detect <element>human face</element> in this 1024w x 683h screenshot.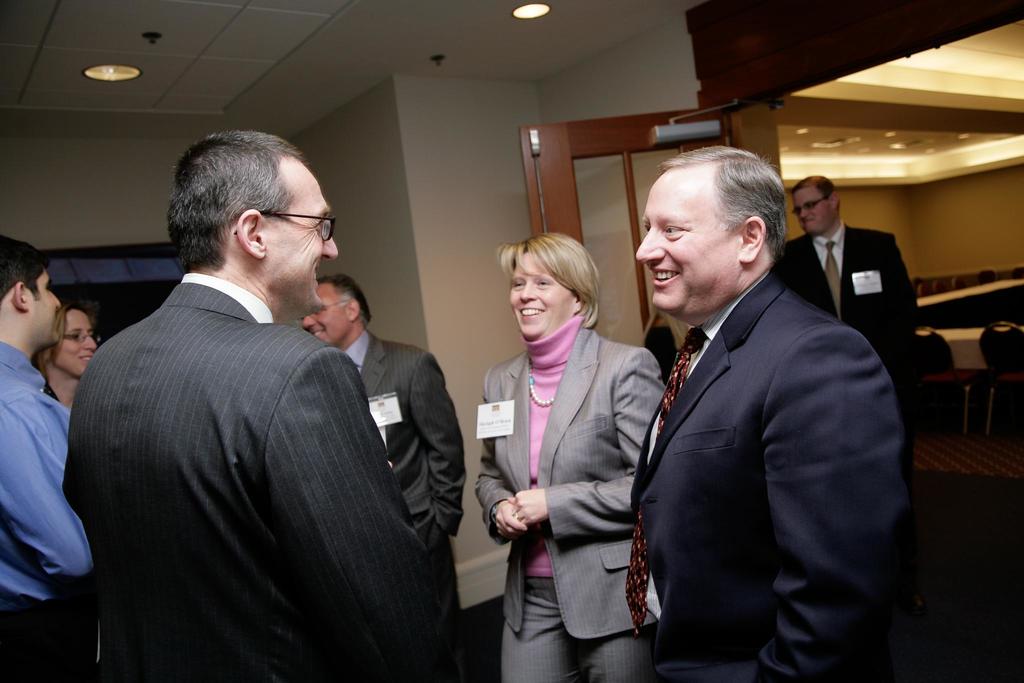
Detection: [x1=790, y1=184, x2=835, y2=236].
